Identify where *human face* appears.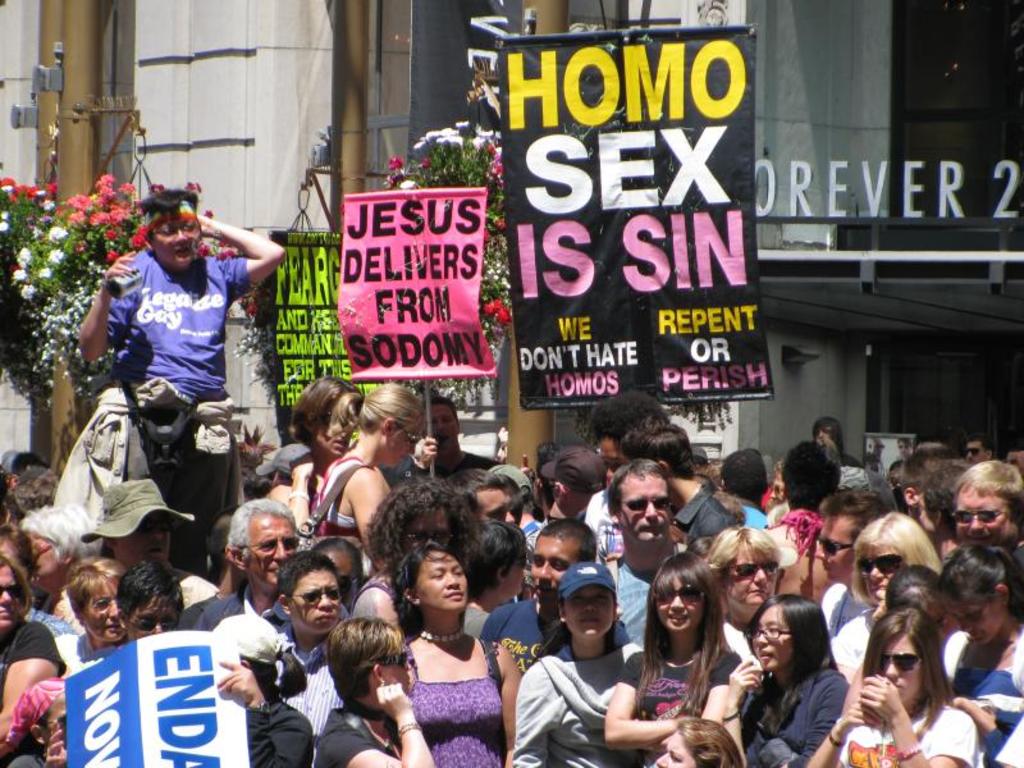
Appears at x1=150, y1=214, x2=197, y2=265.
